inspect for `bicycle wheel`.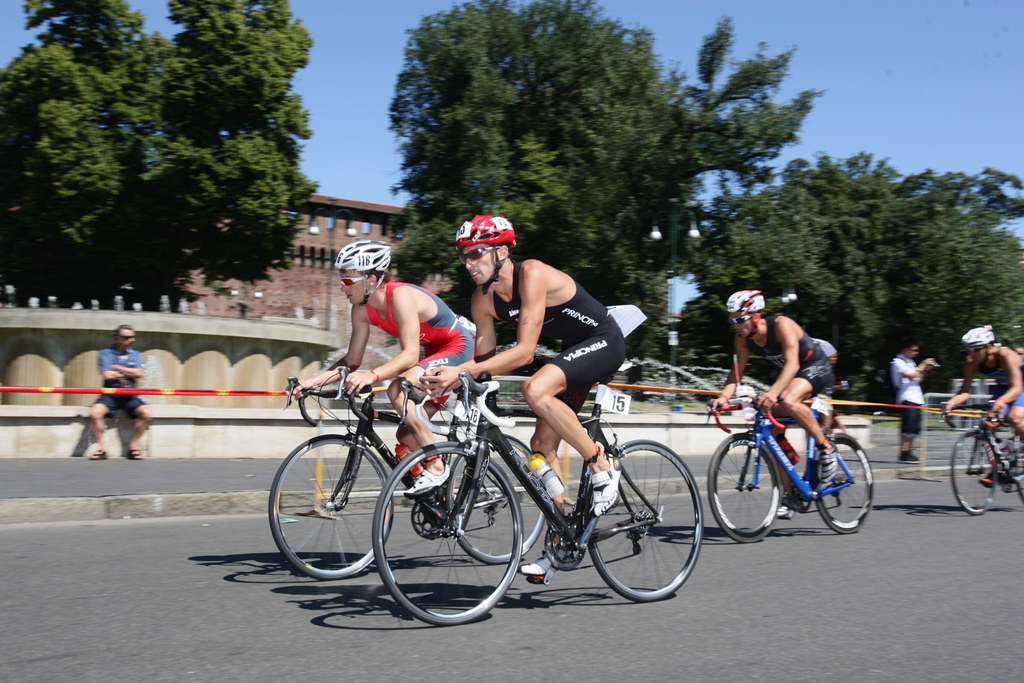
Inspection: rect(270, 434, 394, 582).
